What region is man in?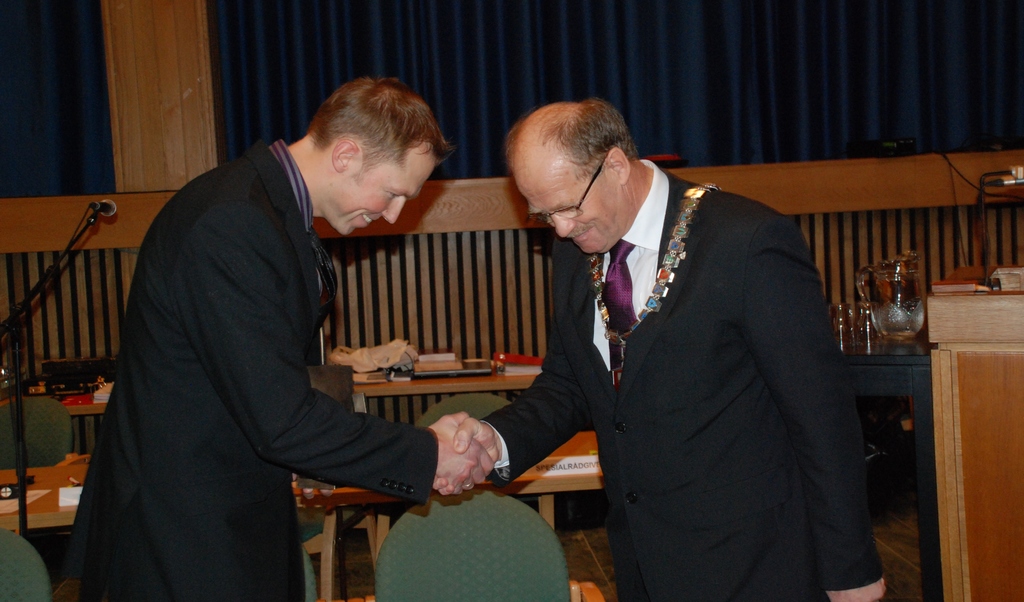
region(484, 101, 868, 593).
